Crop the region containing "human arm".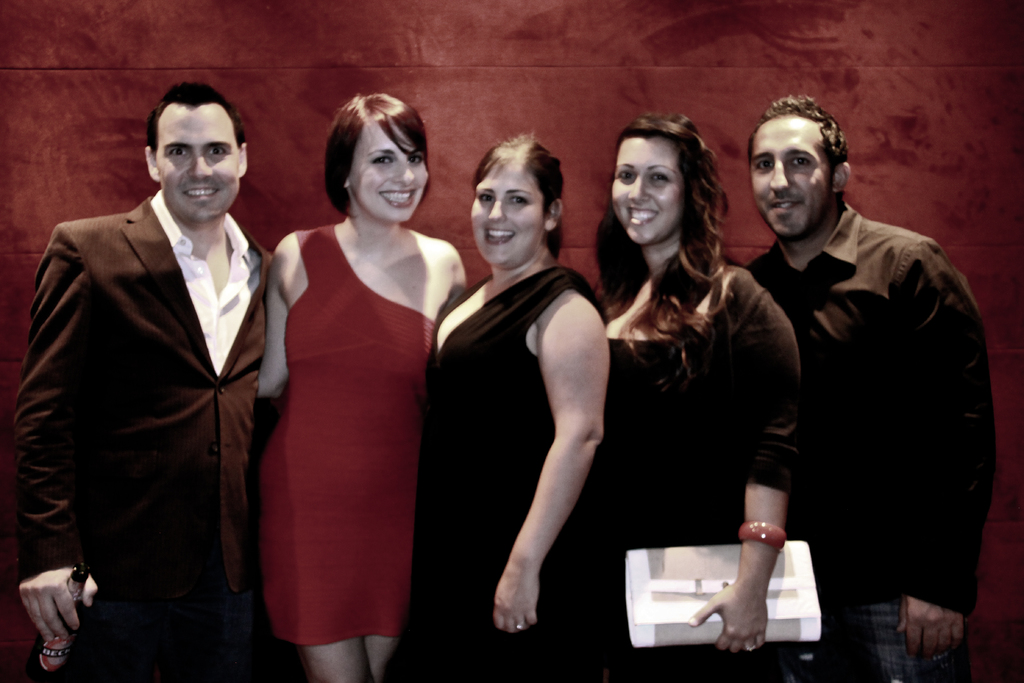
Crop region: {"x1": 494, "y1": 283, "x2": 606, "y2": 621}.
